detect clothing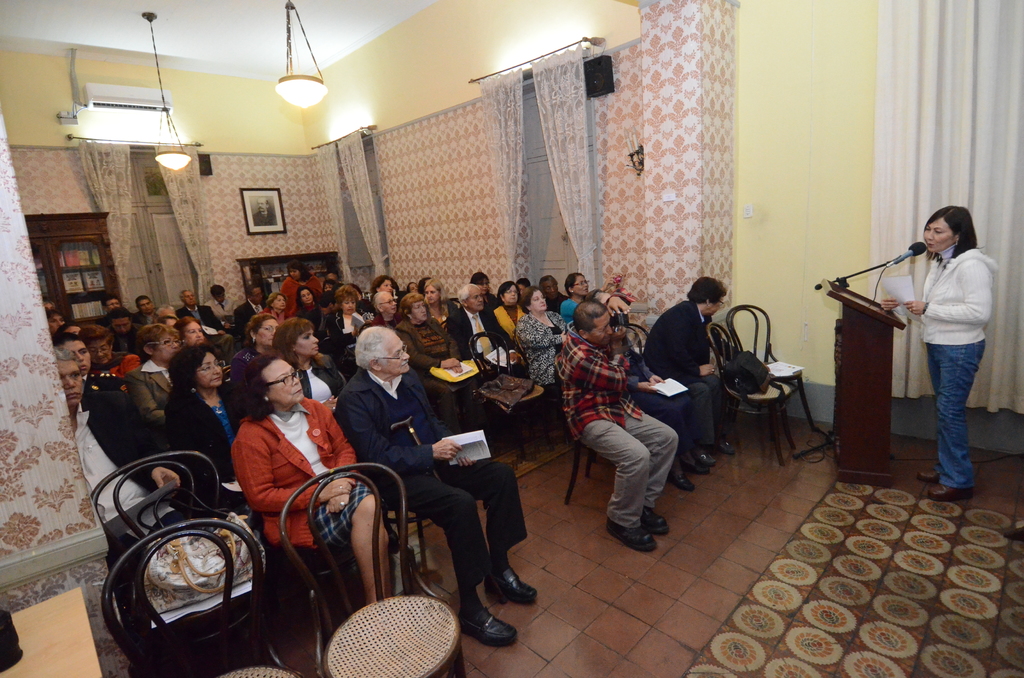
crop(124, 359, 173, 414)
